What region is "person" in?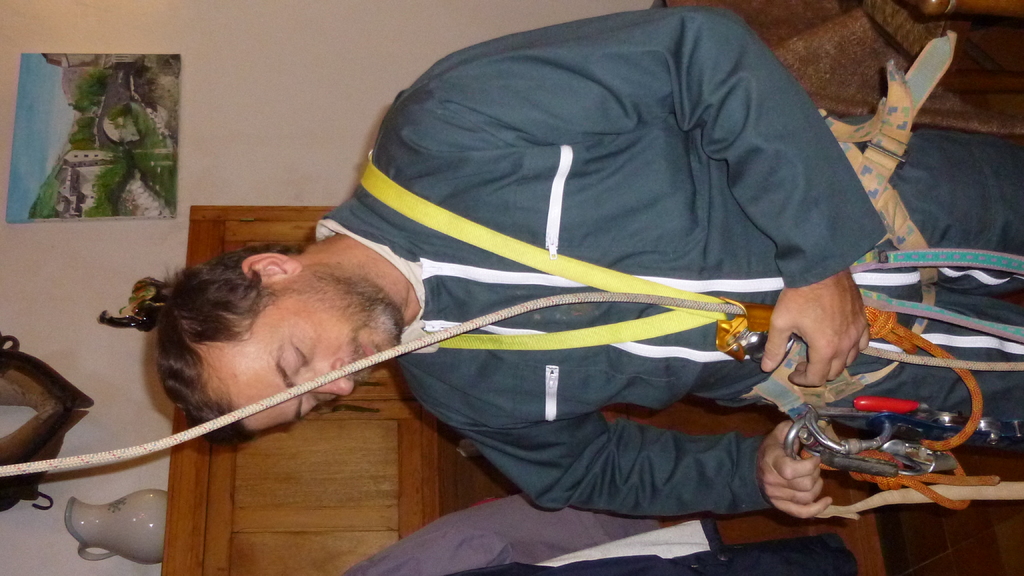
{"left": 159, "top": 5, "right": 1019, "bottom": 517}.
